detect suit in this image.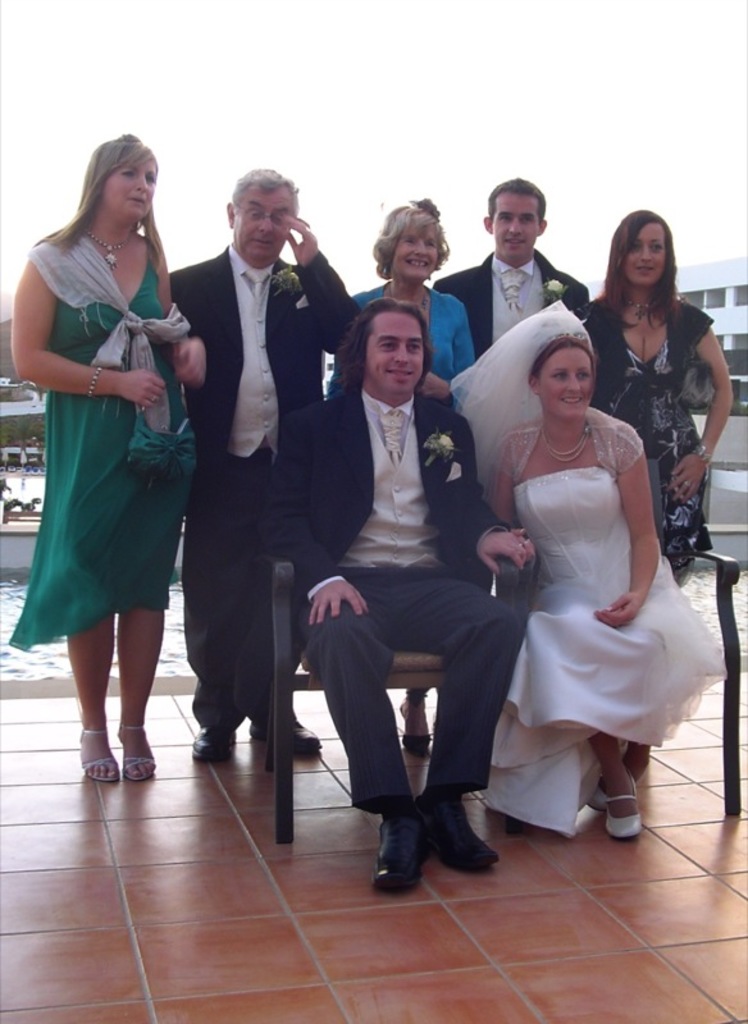
Detection: bbox(434, 241, 588, 353).
